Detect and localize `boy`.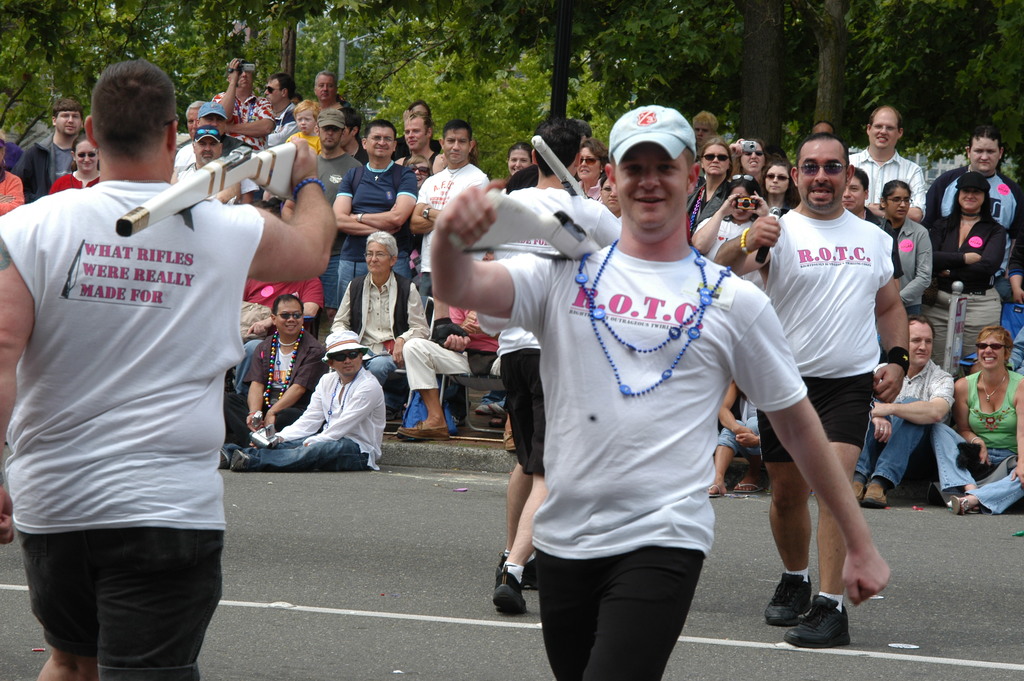
Localized at 220, 328, 380, 472.
